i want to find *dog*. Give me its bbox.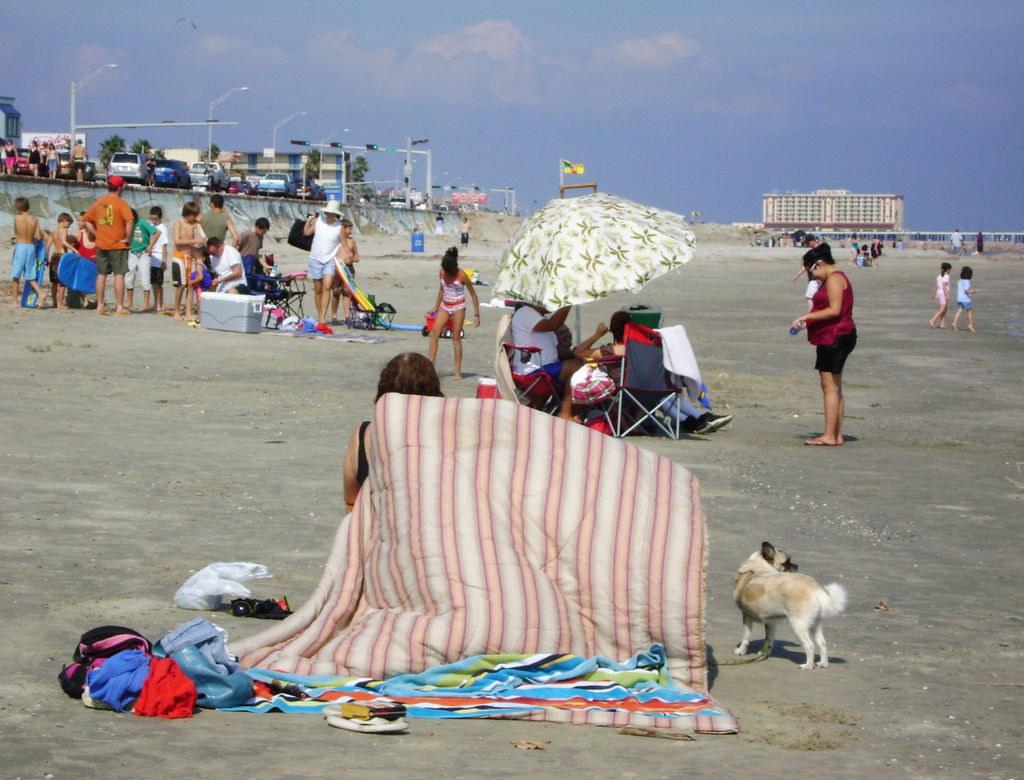
box=[732, 542, 851, 669].
